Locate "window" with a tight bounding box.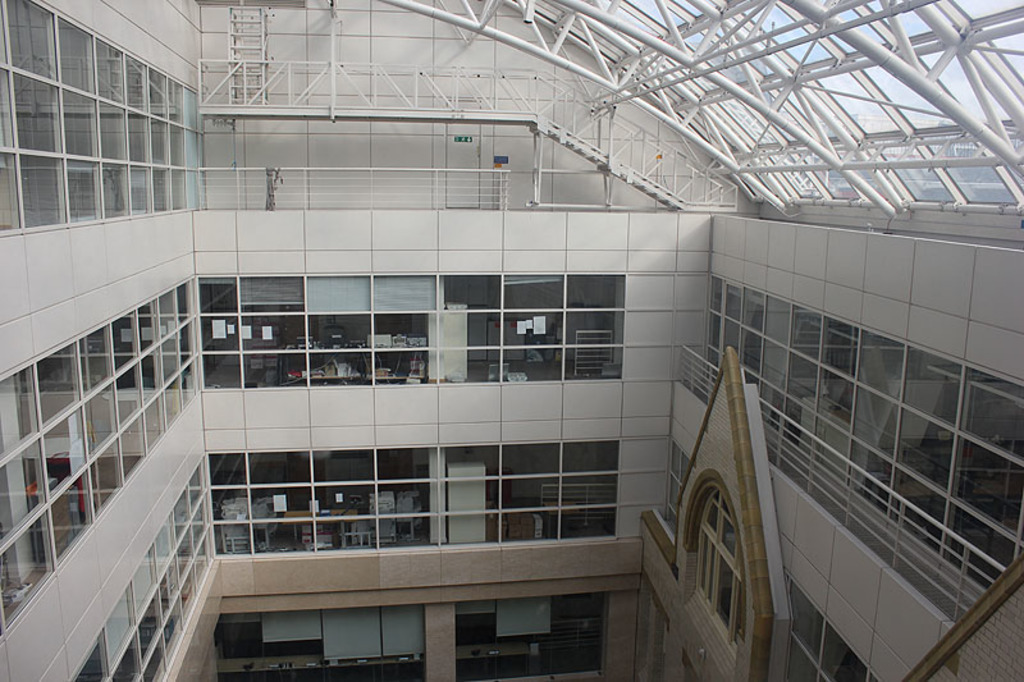
(457,592,607,681).
